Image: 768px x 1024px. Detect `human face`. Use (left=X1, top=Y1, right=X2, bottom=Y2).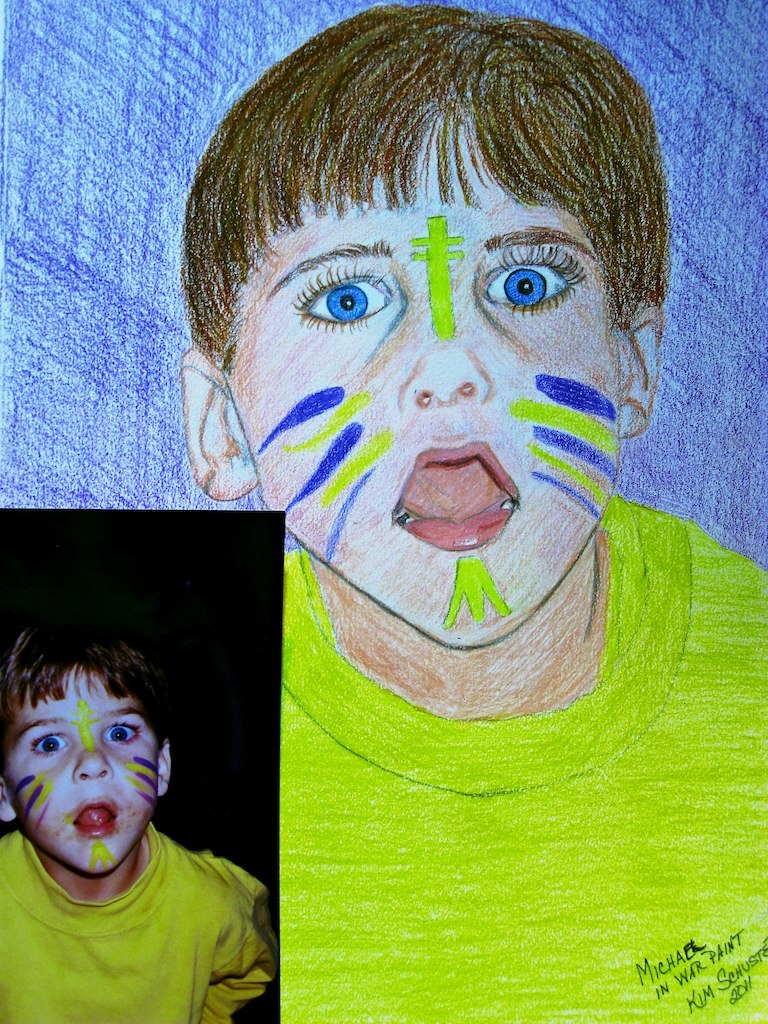
(left=222, top=121, right=623, bottom=646).
